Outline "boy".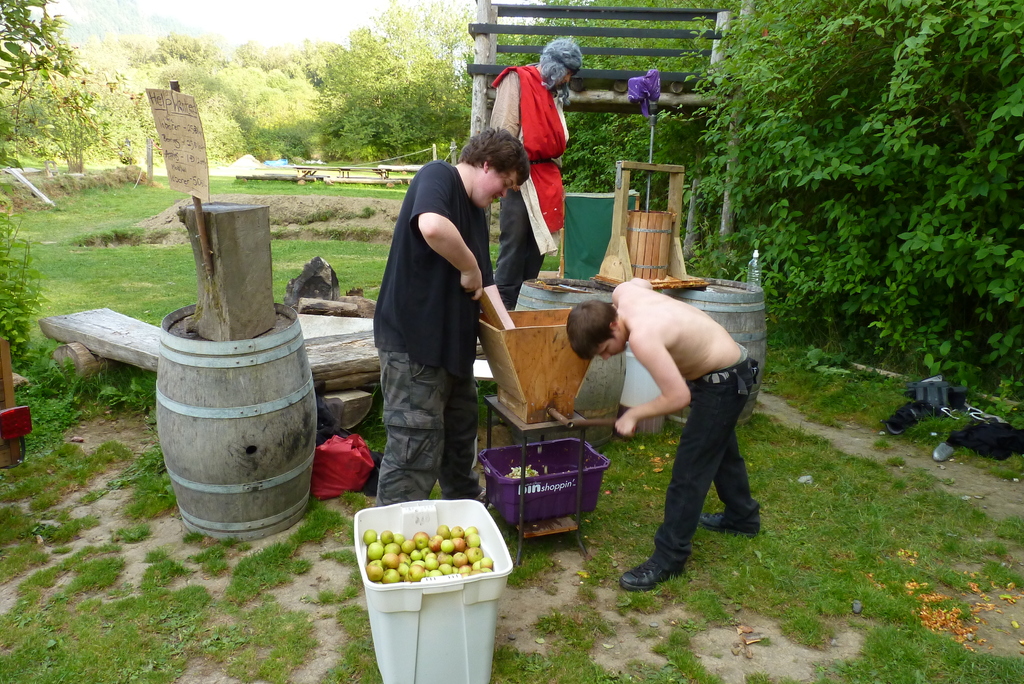
Outline: 342:135:522:525.
